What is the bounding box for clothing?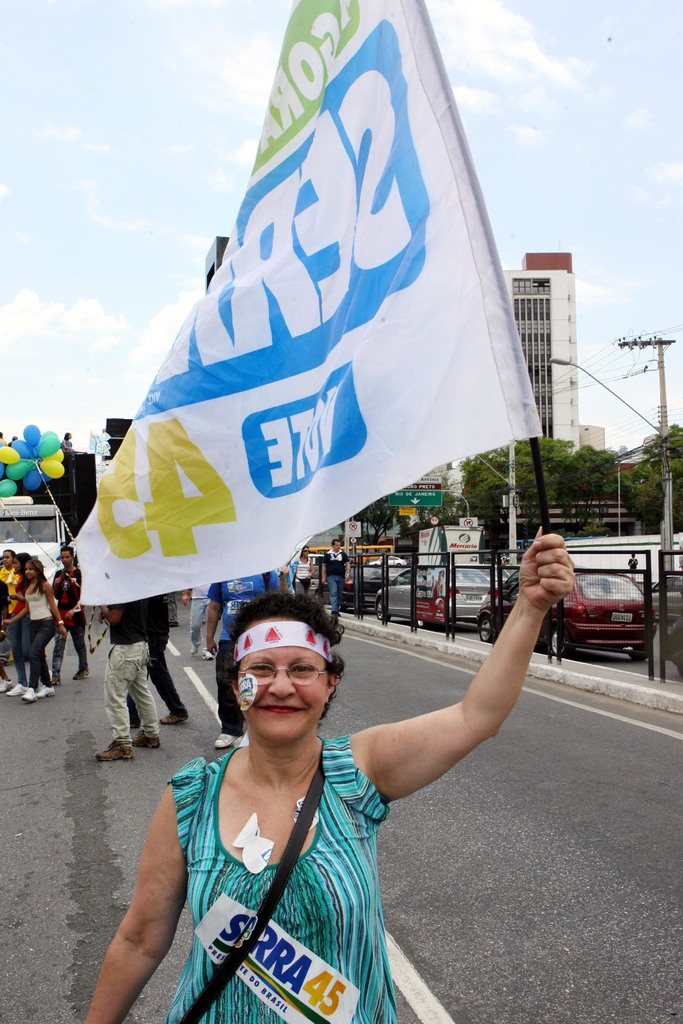
<box>325,550,353,615</box>.
